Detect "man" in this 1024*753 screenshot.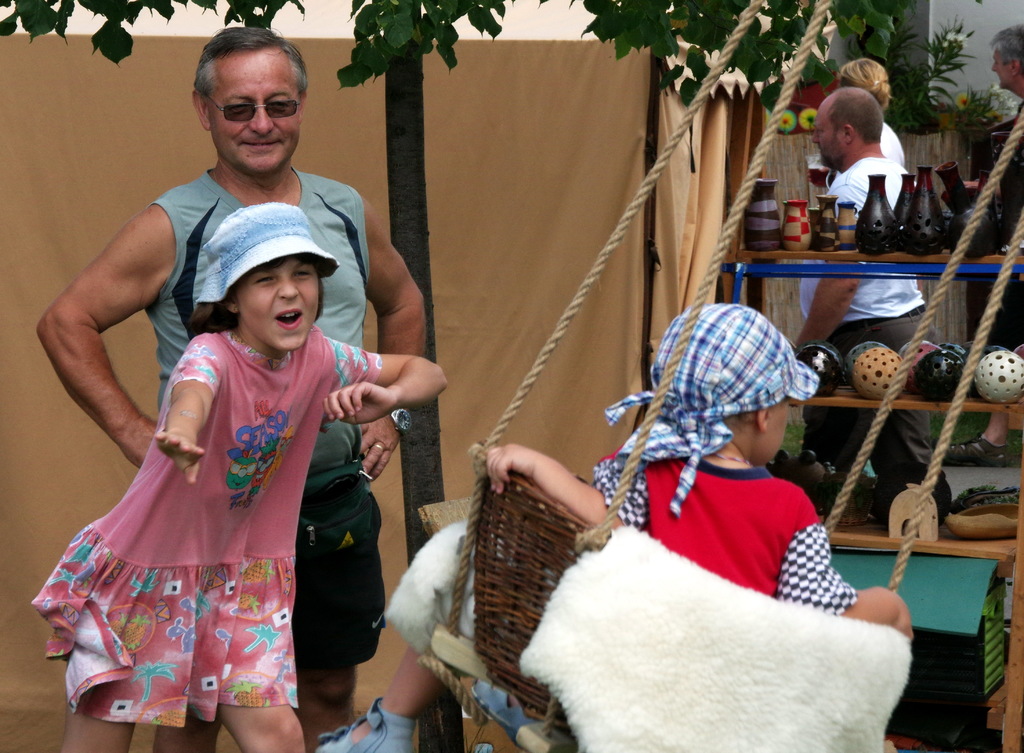
Detection: x1=34 y1=24 x2=424 y2=748.
